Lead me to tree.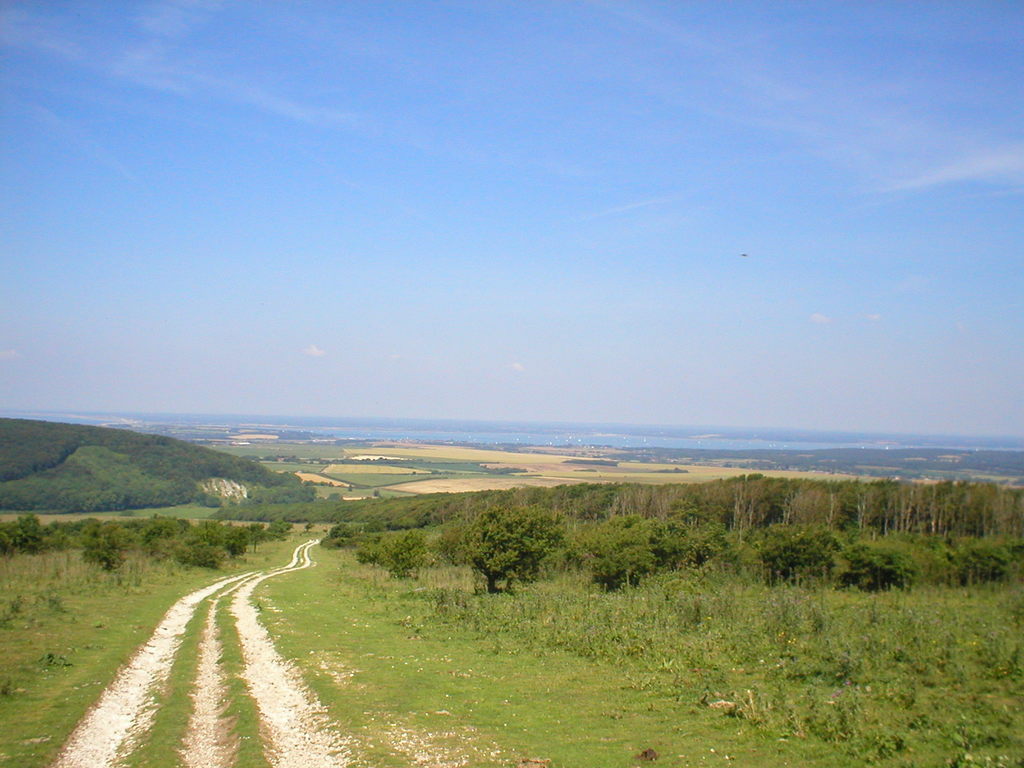
Lead to [x1=448, y1=507, x2=556, y2=600].
